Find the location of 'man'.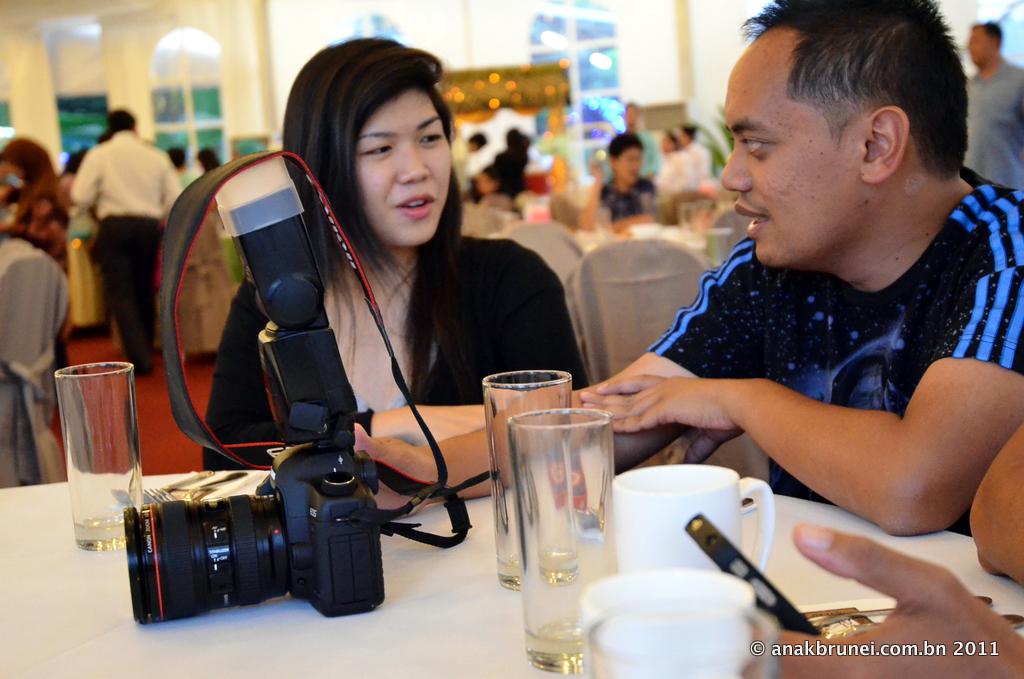
Location: 345:3:1023:546.
